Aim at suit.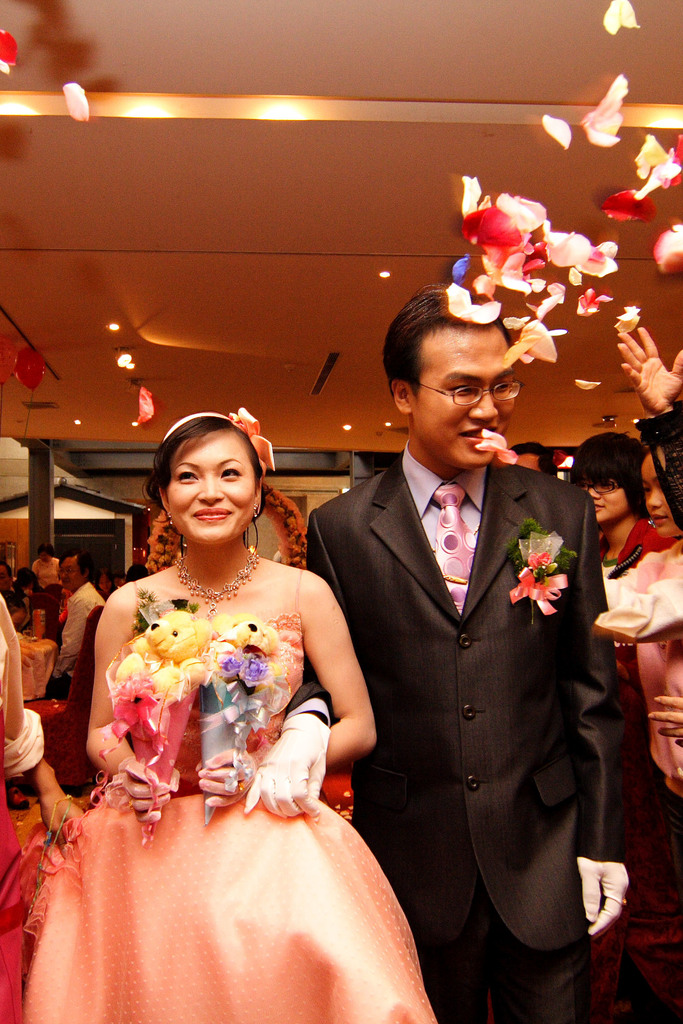
Aimed at (324, 355, 626, 1010).
